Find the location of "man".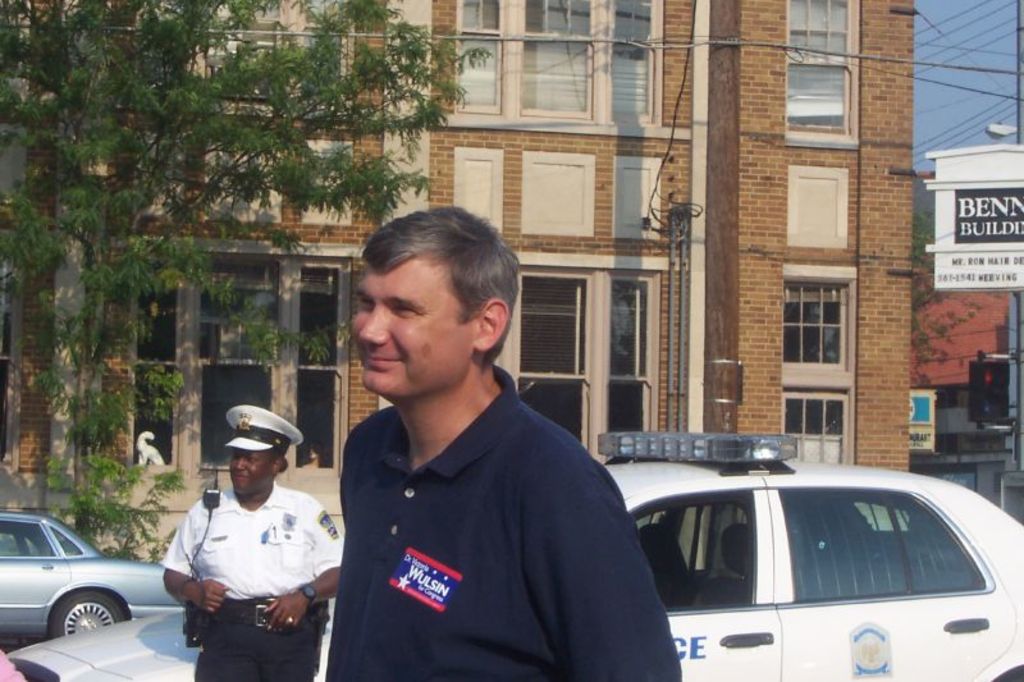
Location: bbox=[306, 203, 650, 681].
